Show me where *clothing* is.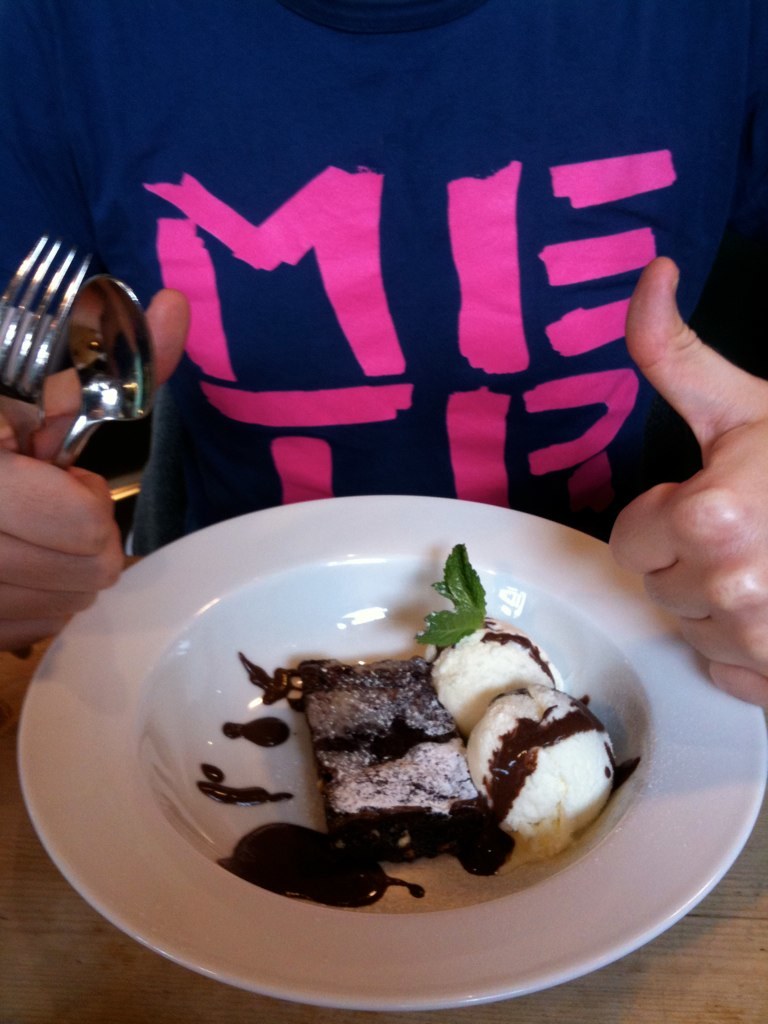
*clothing* is at [x1=82, y1=118, x2=733, y2=671].
